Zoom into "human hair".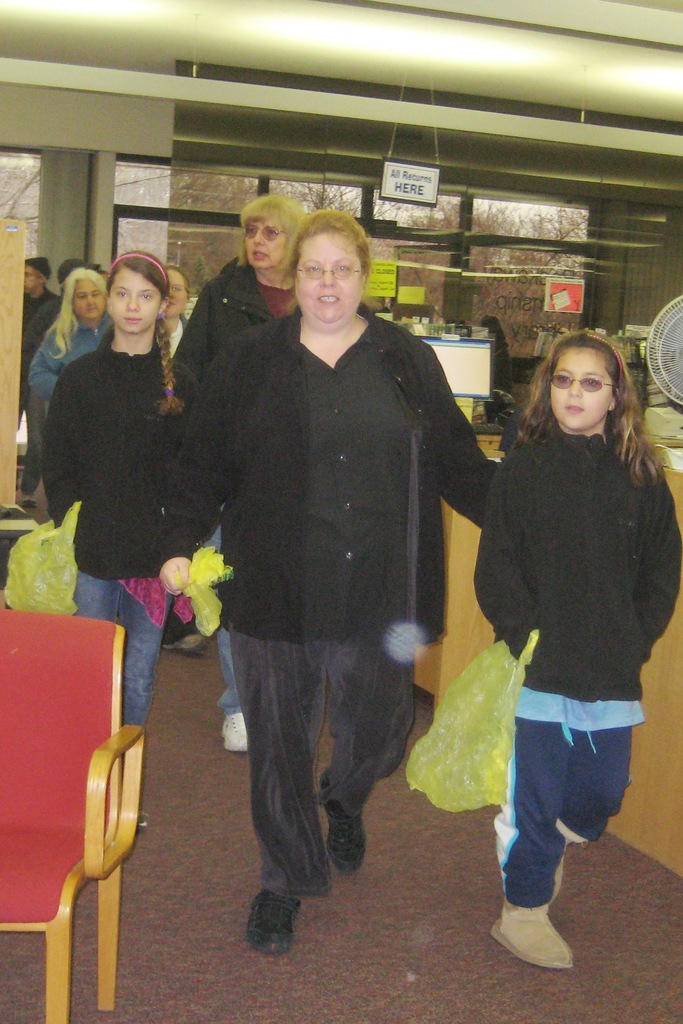
Zoom target: {"x1": 31, "y1": 258, "x2": 46, "y2": 286}.
